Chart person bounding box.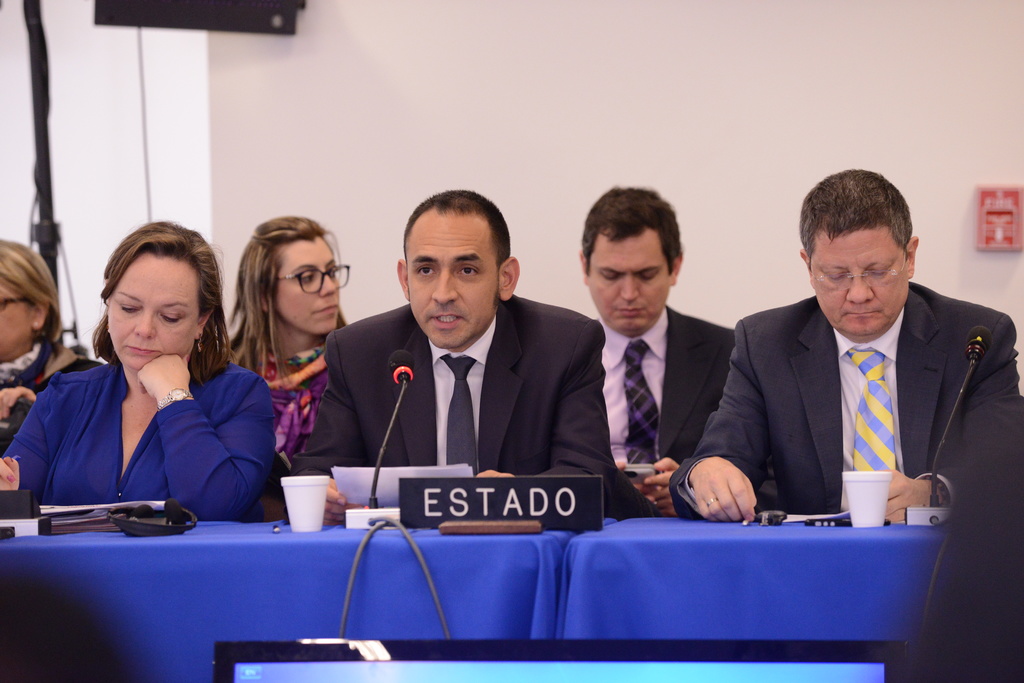
Charted: box=[0, 219, 274, 521].
